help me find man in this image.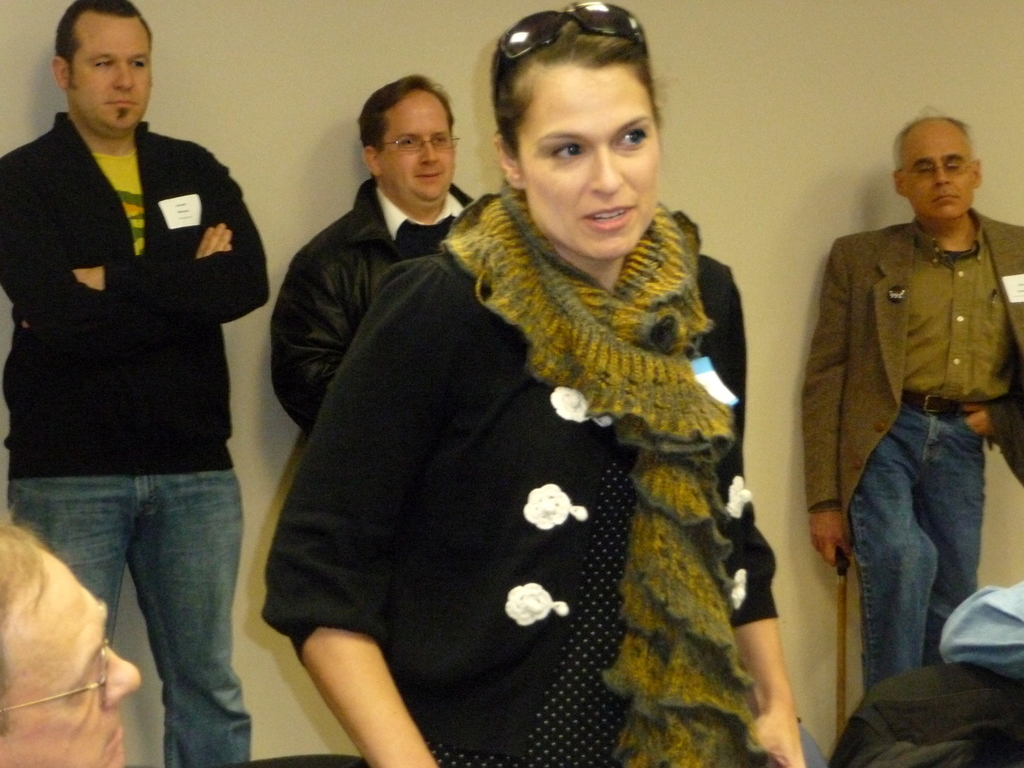
Found it: left=0, top=3, right=275, bottom=767.
